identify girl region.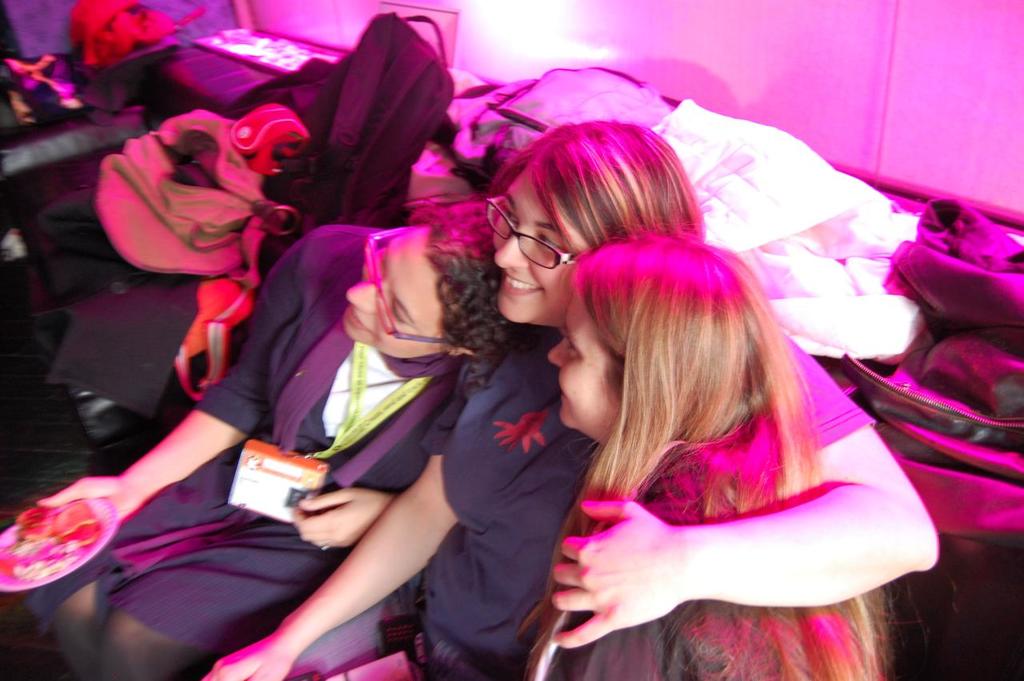
Region: (8,223,496,680).
